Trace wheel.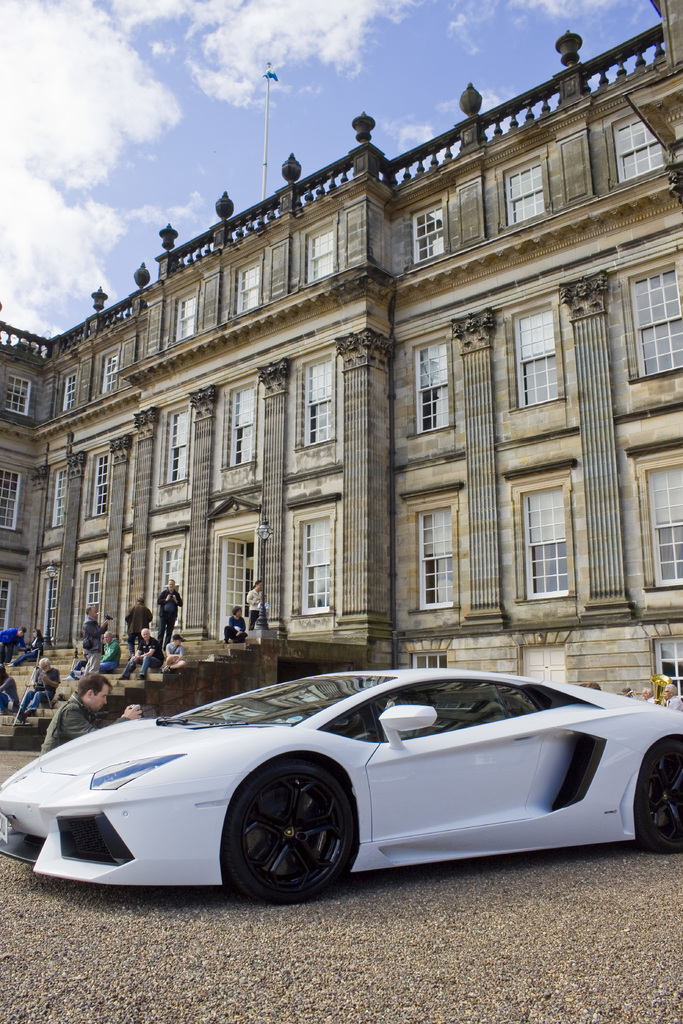
Traced to select_region(632, 737, 682, 856).
